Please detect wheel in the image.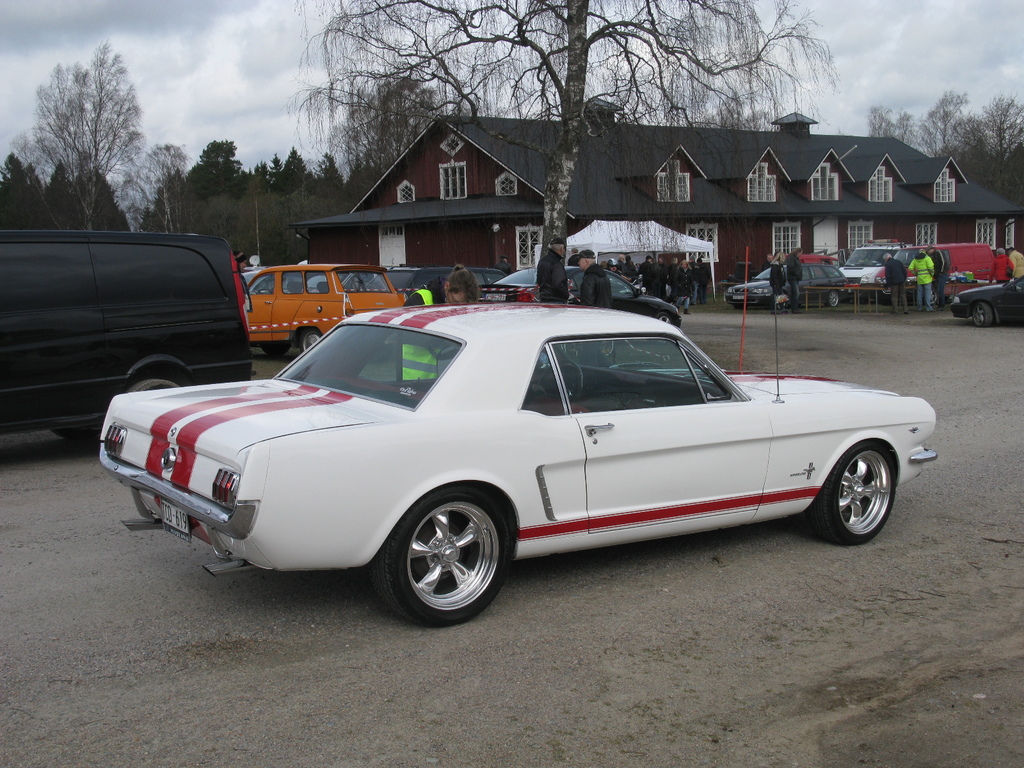
[828,289,840,307].
